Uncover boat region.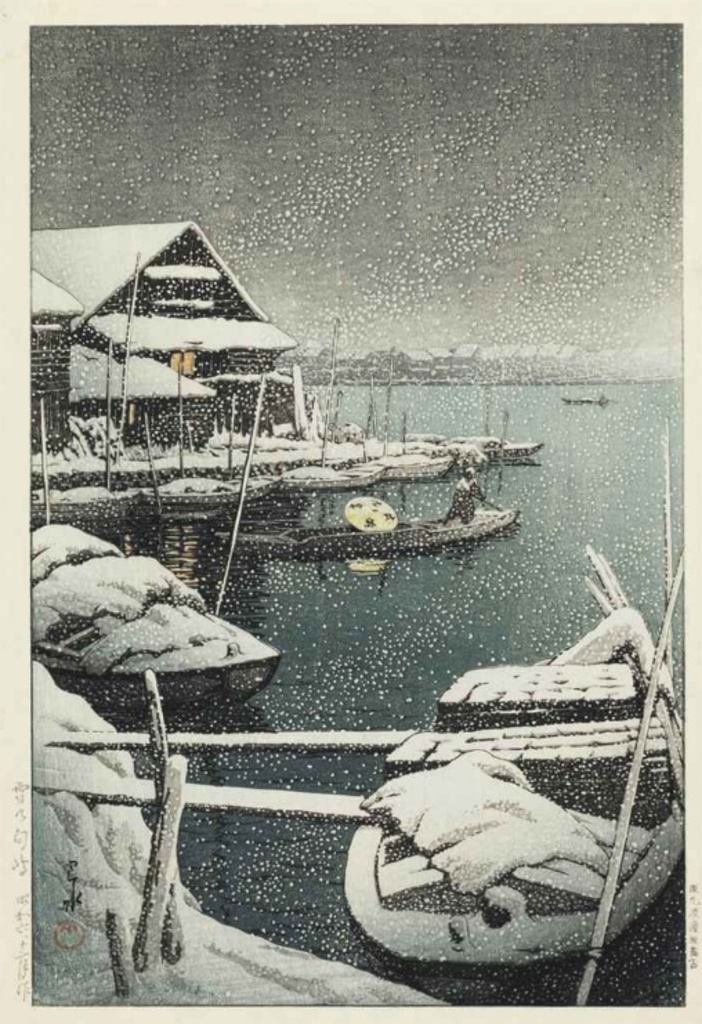
Uncovered: box=[560, 390, 612, 408].
